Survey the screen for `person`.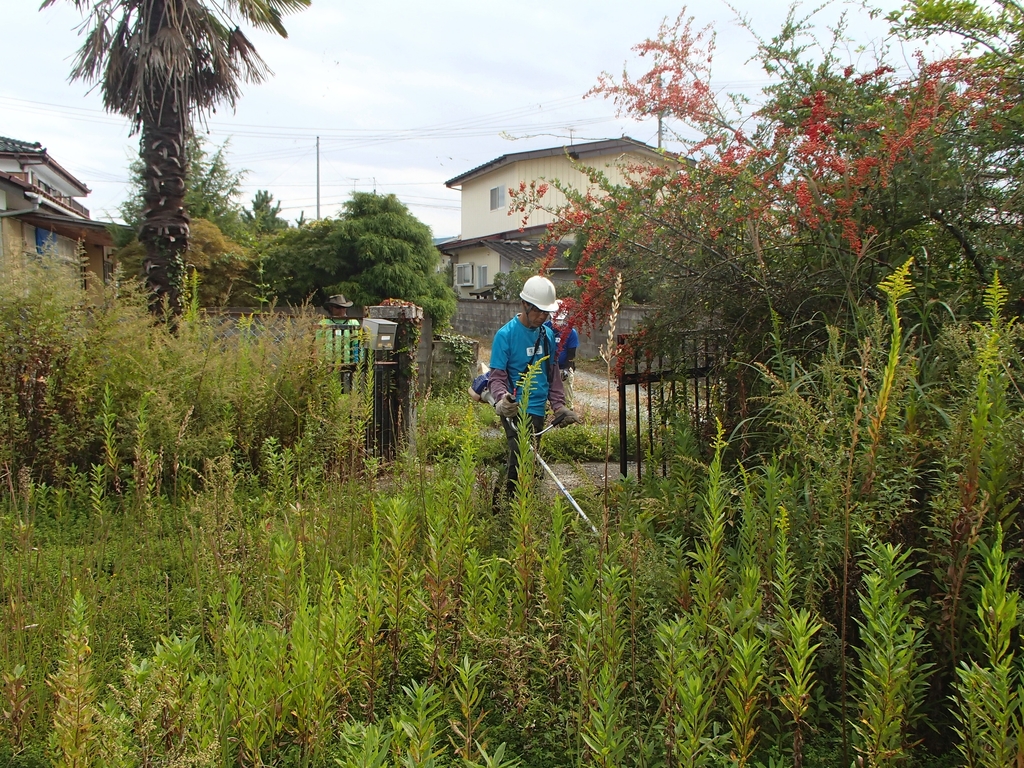
Survey found: (left=548, top=317, right=579, bottom=408).
